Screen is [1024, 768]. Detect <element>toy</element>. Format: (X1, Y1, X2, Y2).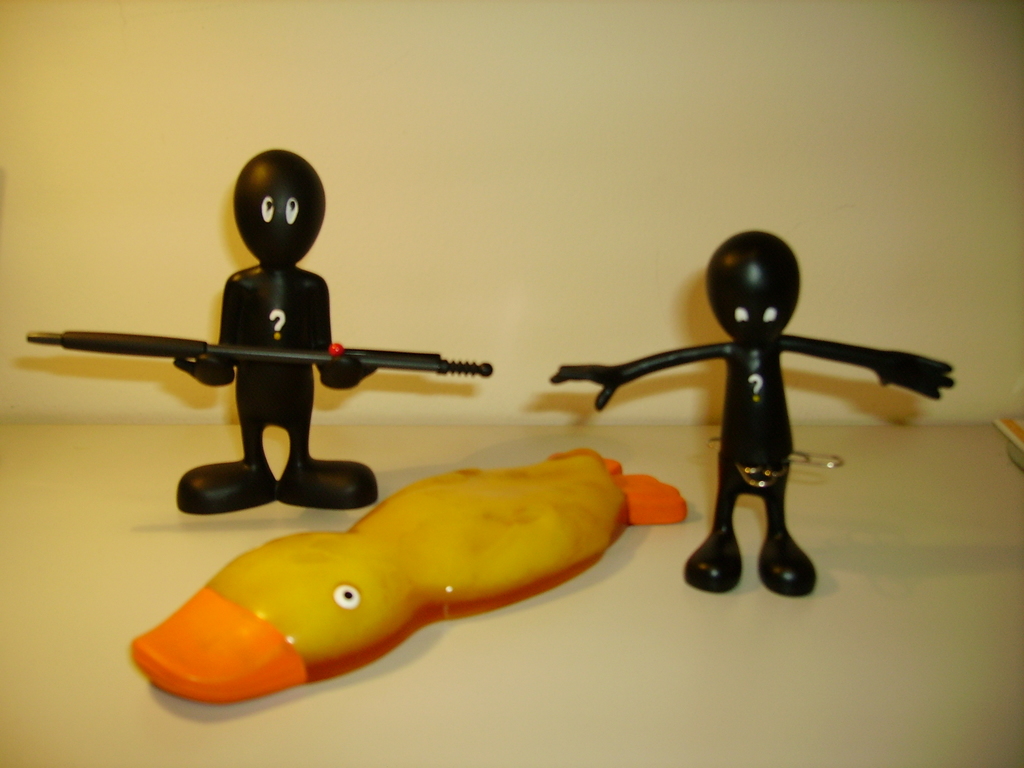
(550, 228, 955, 598).
